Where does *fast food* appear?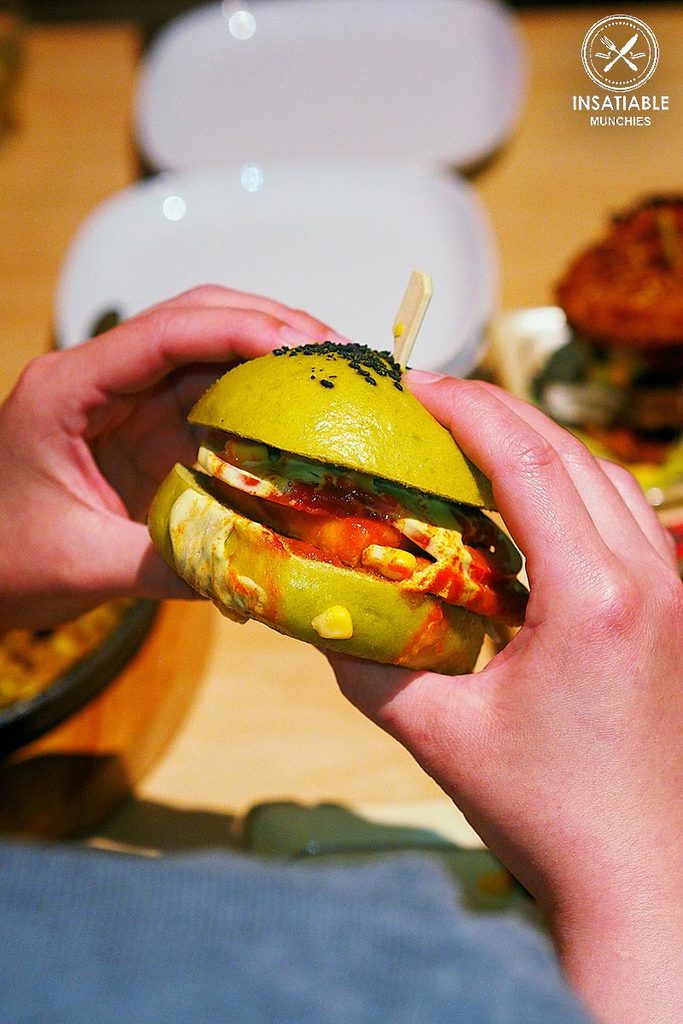
Appears at crop(161, 328, 534, 676).
